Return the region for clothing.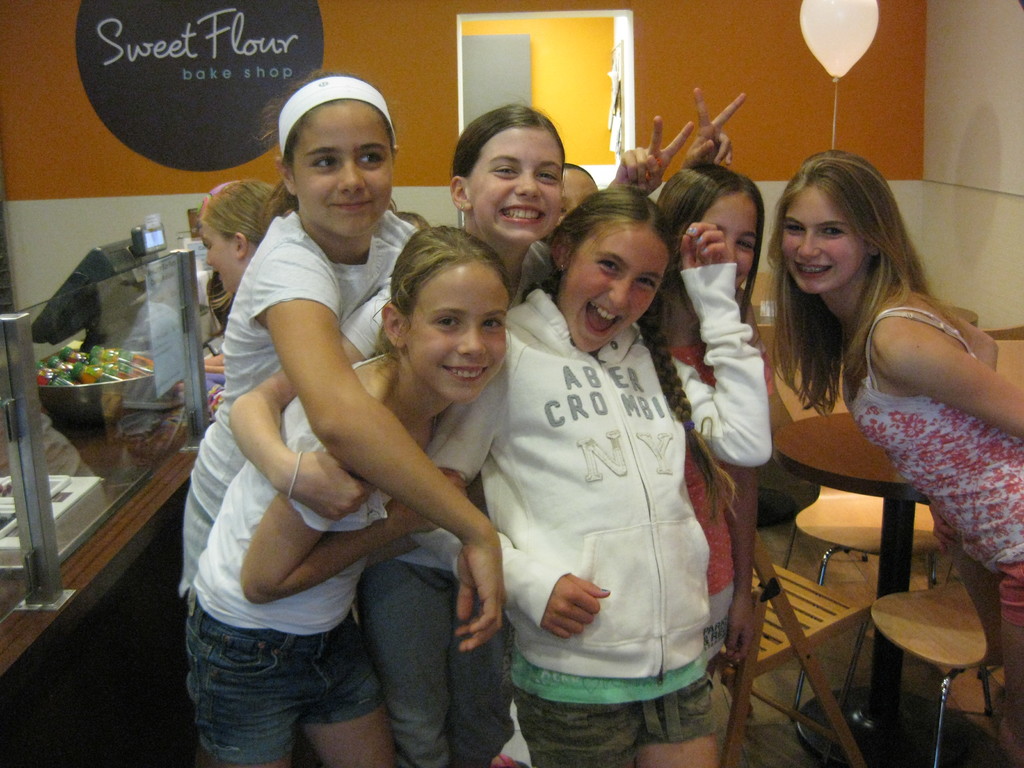
bbox=[342, 241, 555, 767].
